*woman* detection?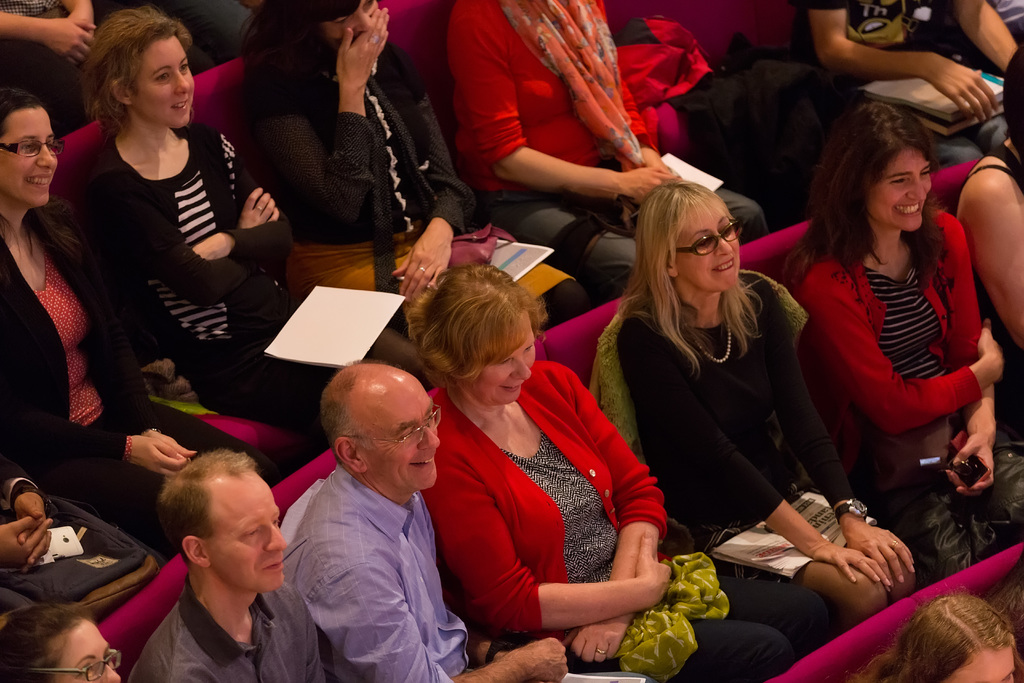
pyautogui.locateOnScreen(0, 597, 122, 682)
